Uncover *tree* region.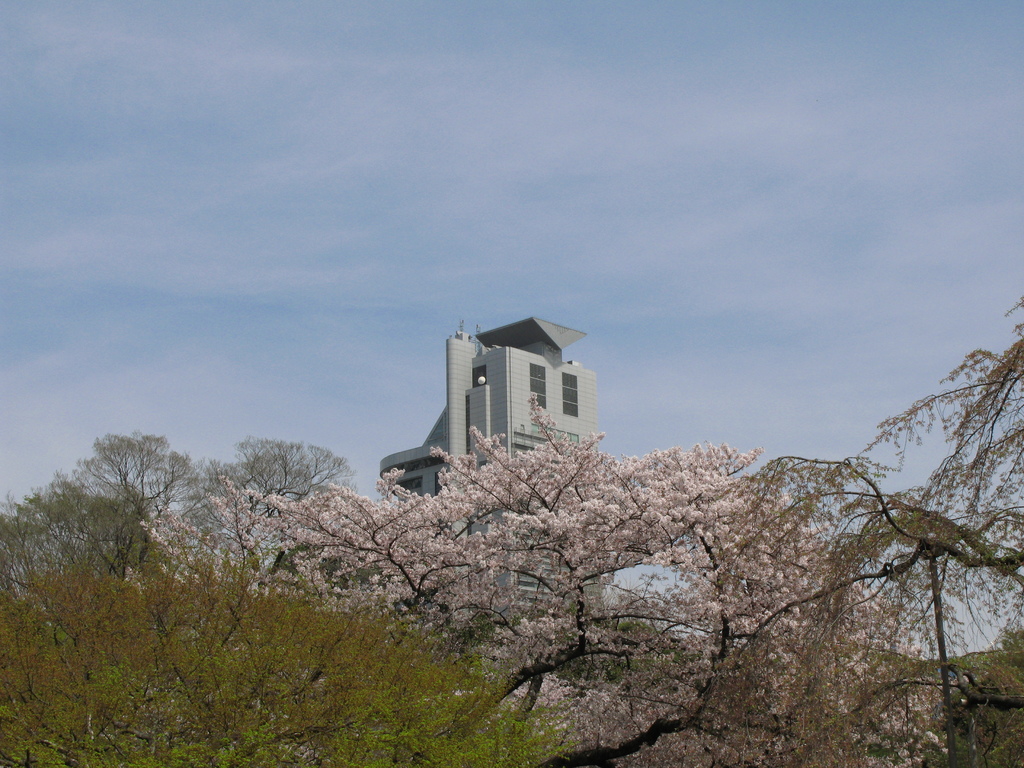
Uncovered: 0,420,582,767.
